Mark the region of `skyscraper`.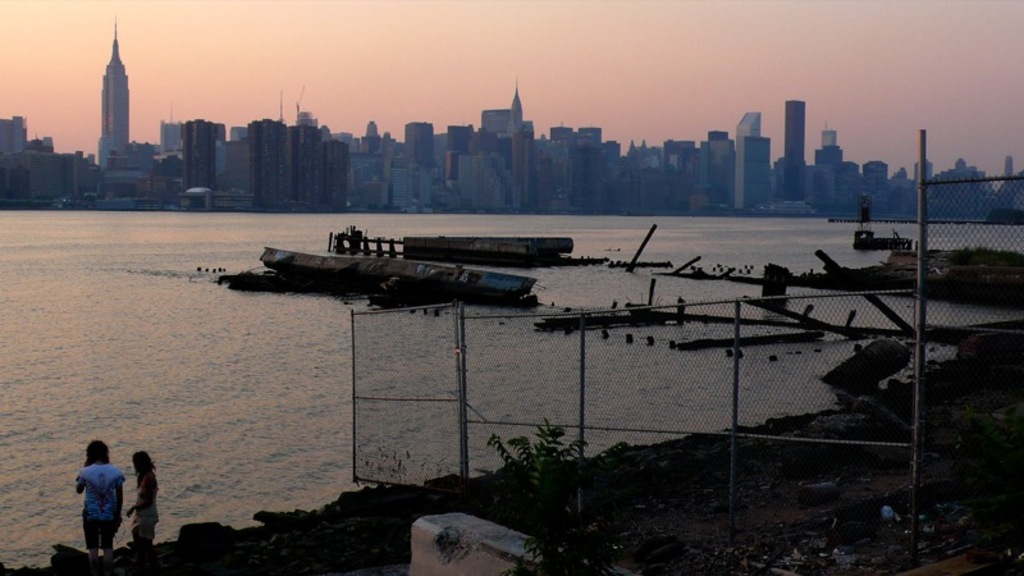
Region: <bbox>509, 78, 522, 128</bbox>.
